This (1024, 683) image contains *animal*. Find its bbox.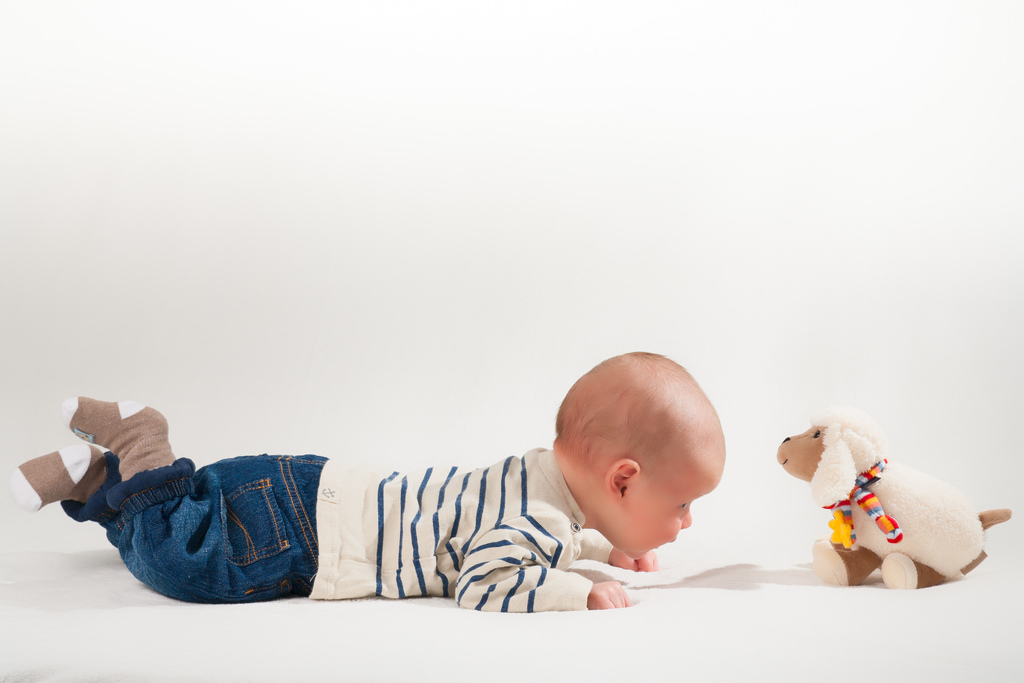
bbox=(776, 414, 1015, 589).
